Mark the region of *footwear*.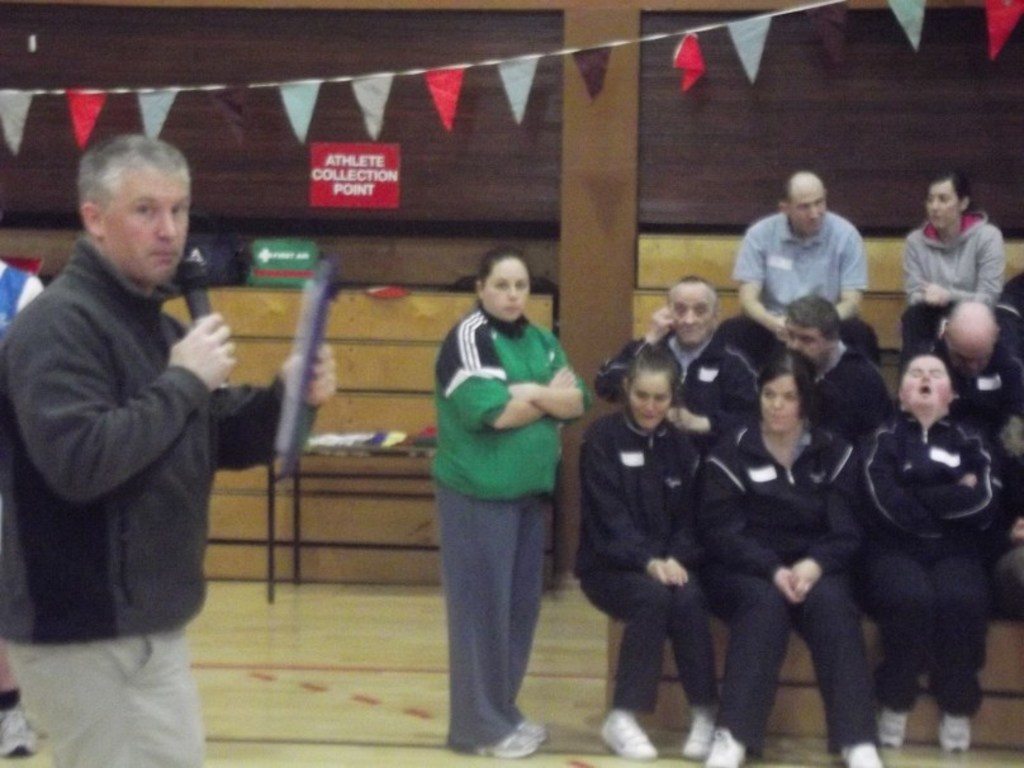
Region: box=[518, 721, 551, 743].
